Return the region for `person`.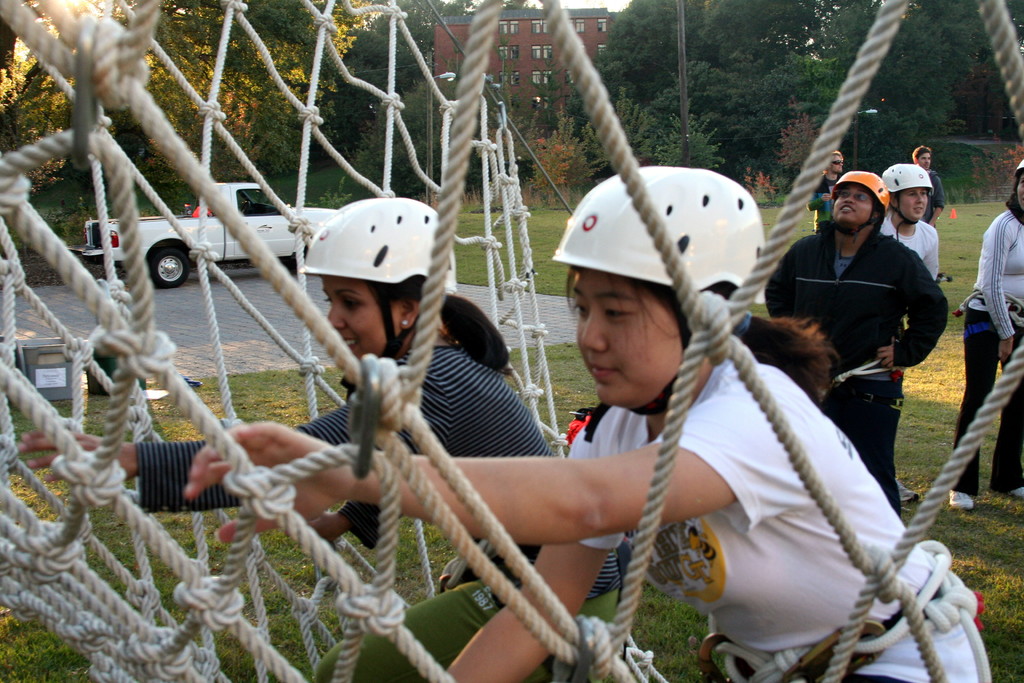
Rect(20, 202, 622, 682).
